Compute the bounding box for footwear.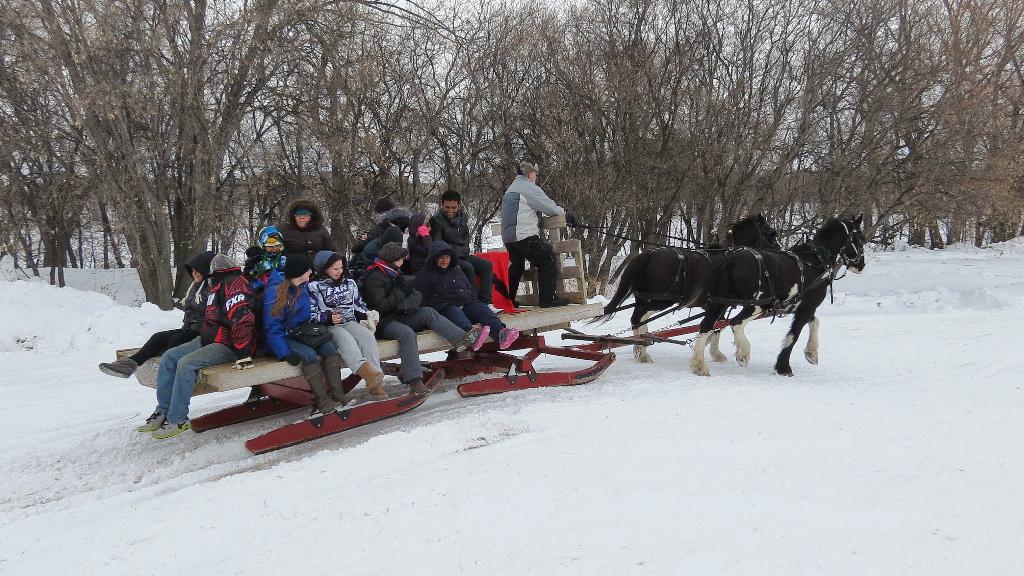
l=401, t=367, r=404, b=383.
